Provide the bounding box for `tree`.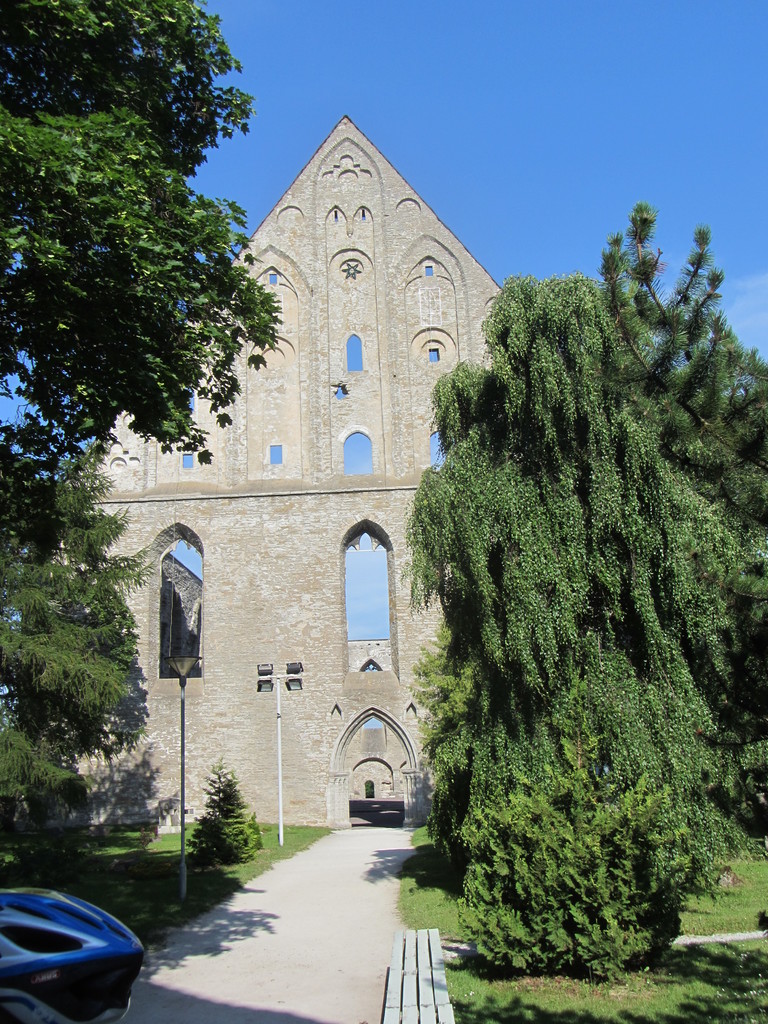
rect(401, 275, 760, 856).
